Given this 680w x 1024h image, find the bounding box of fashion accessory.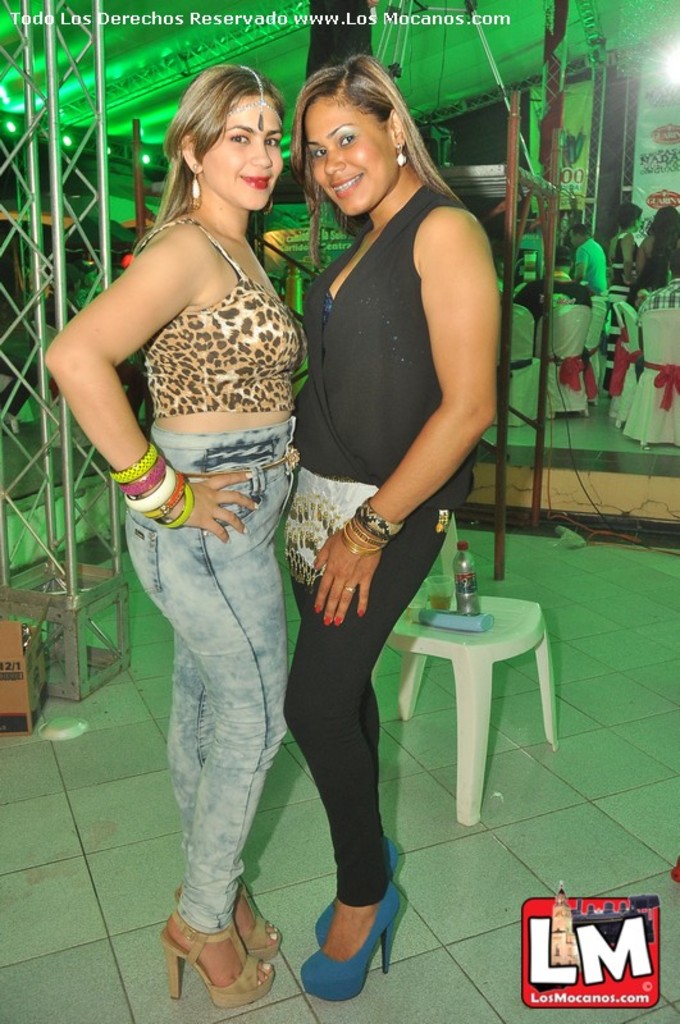
Rect(394, 143, 406, 166).
